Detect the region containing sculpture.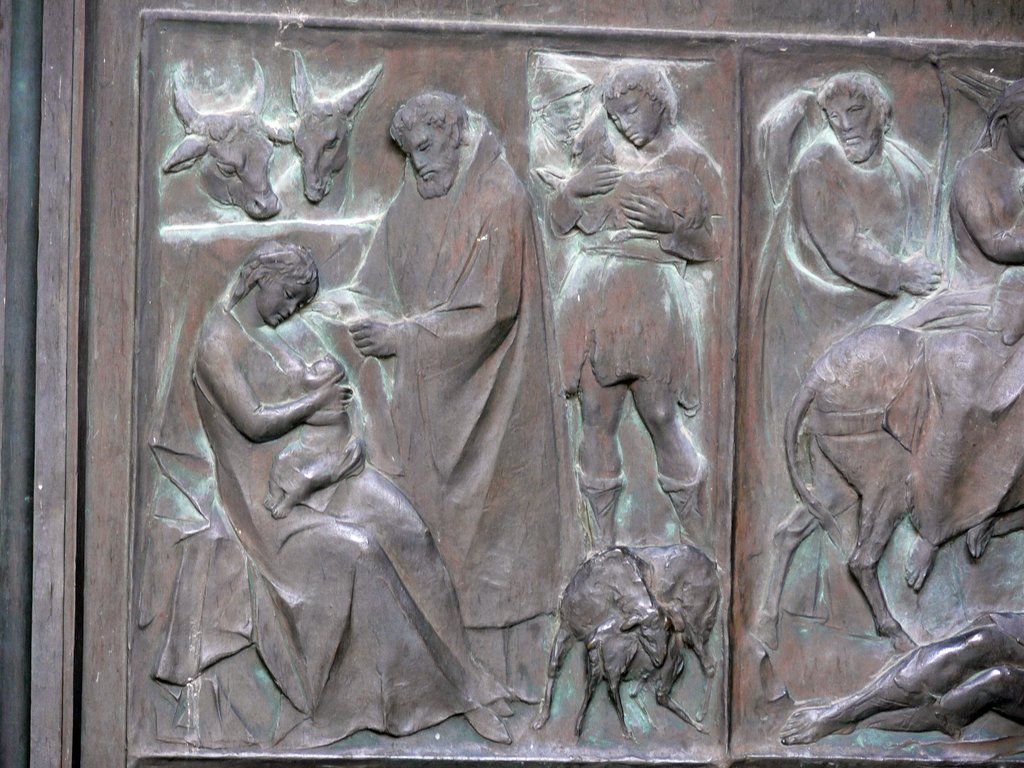
bbox=[191, 232, 532, 730].
